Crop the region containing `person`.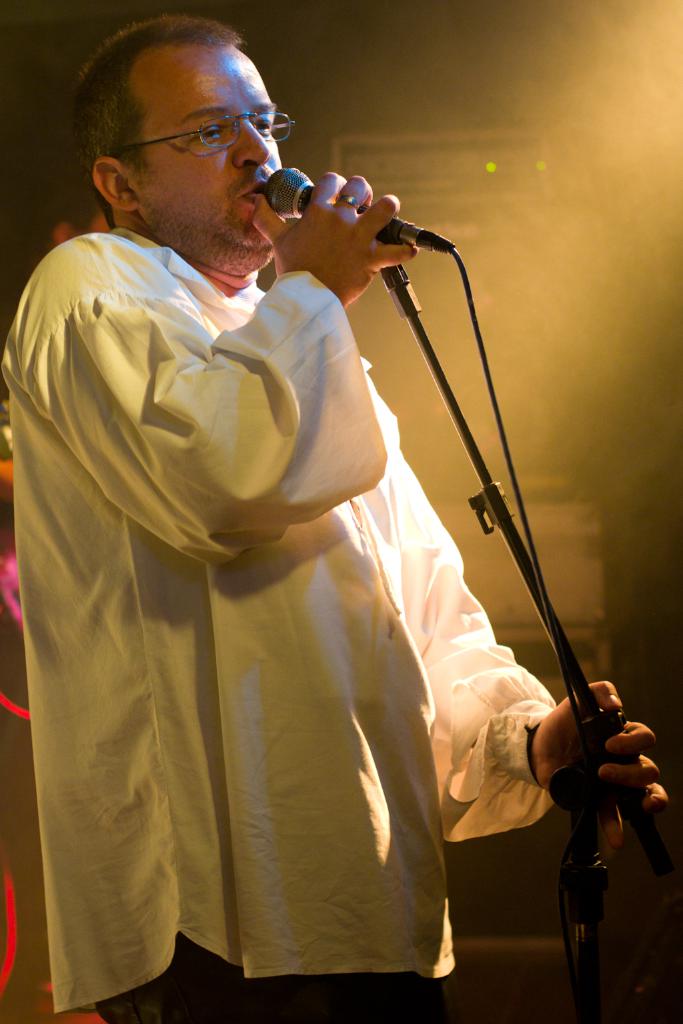
Crop region: left=19, top=14, right=676, bottom=1023.
